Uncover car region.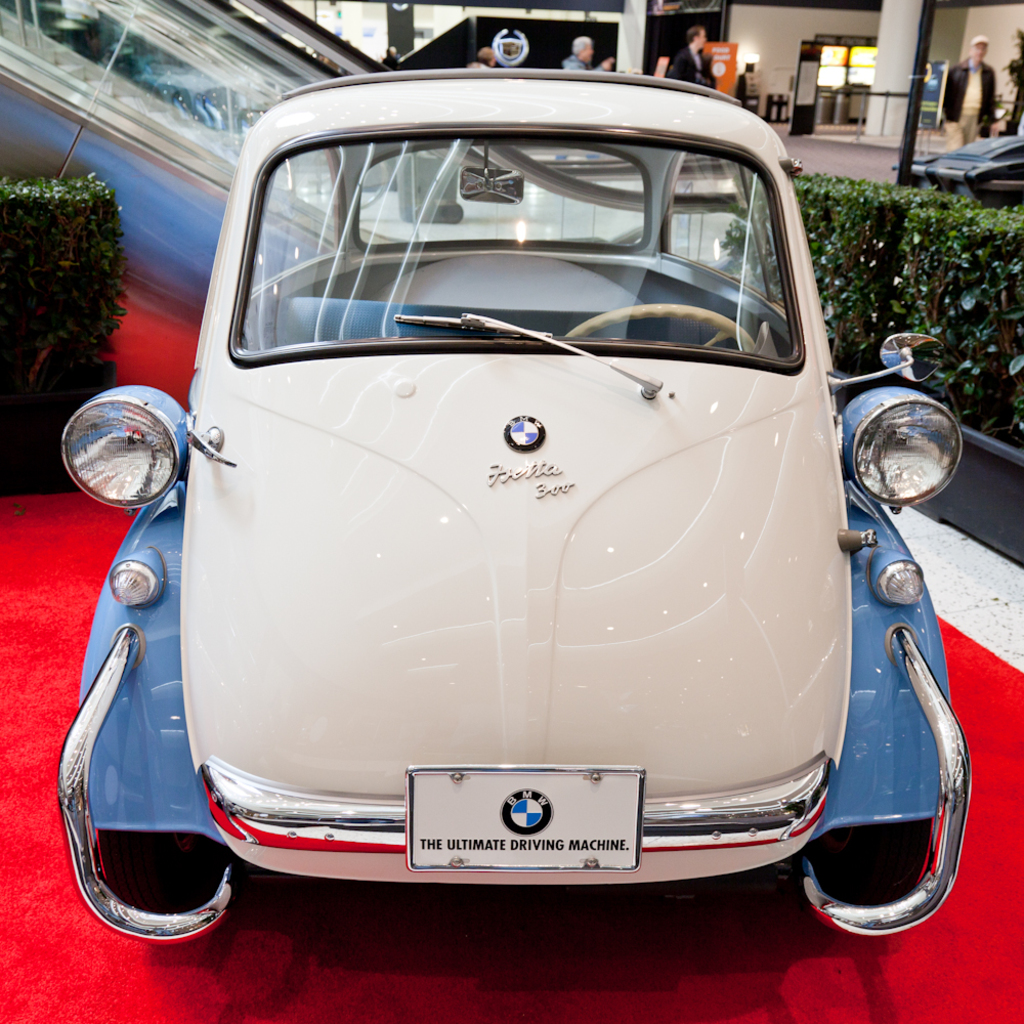
Uncovered: <box>55,65,968,940</box>.
